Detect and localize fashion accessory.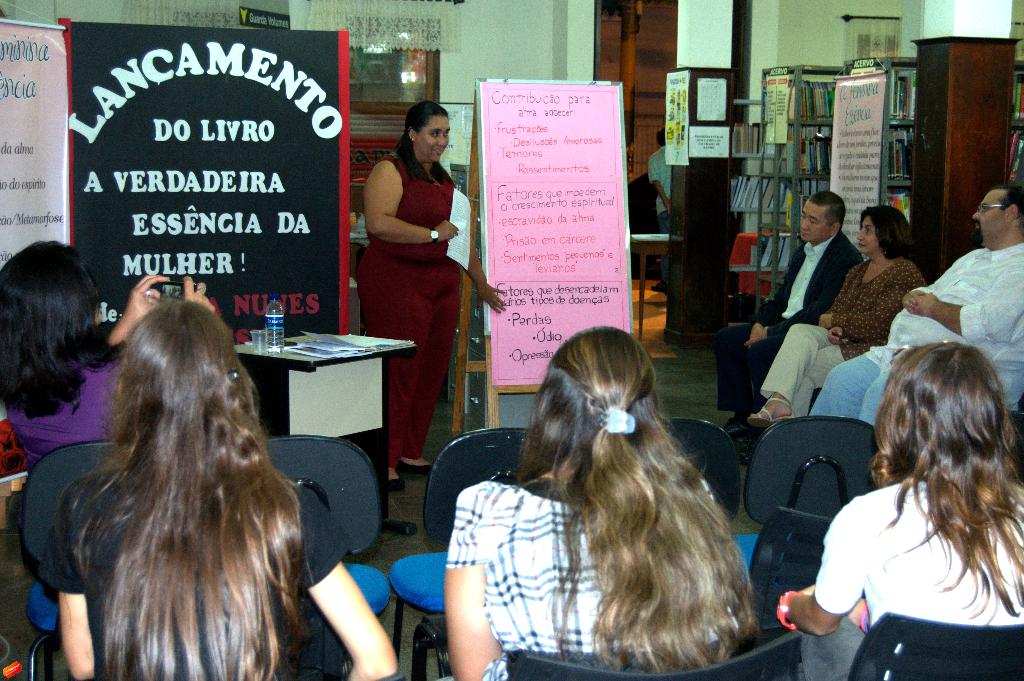
Localized at (227,364,243,384).
